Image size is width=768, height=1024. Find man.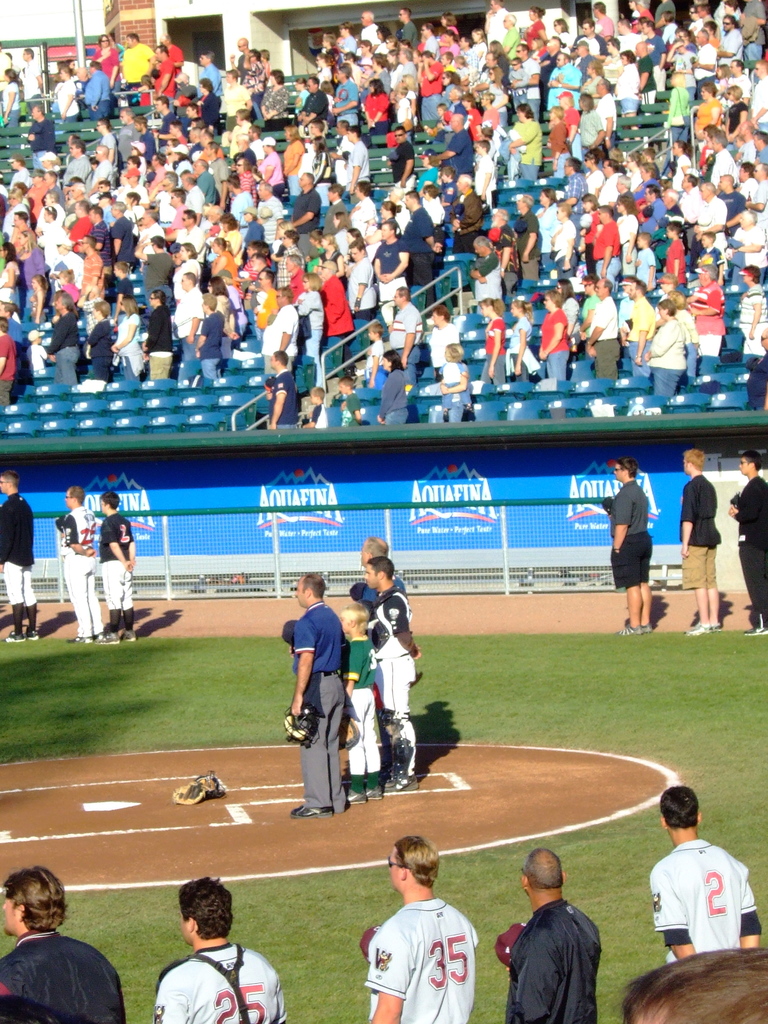
bbox(196, 127, 223, 162).
